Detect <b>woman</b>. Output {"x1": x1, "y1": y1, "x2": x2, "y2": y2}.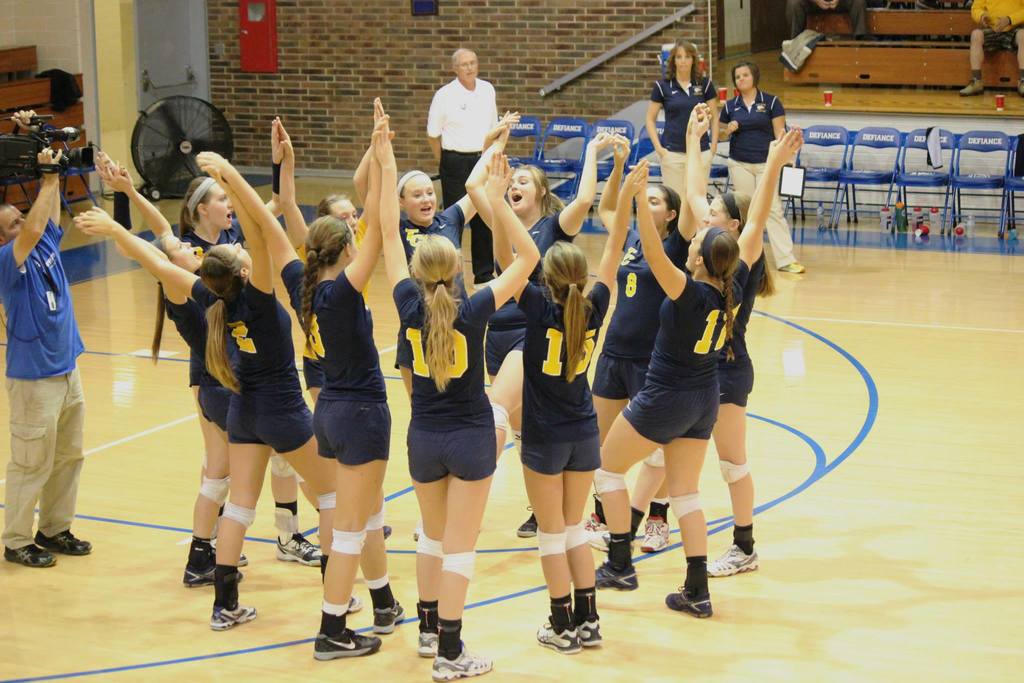
{"x1": 676, "y1": 99, "x2": 808, "y2": 579}.
